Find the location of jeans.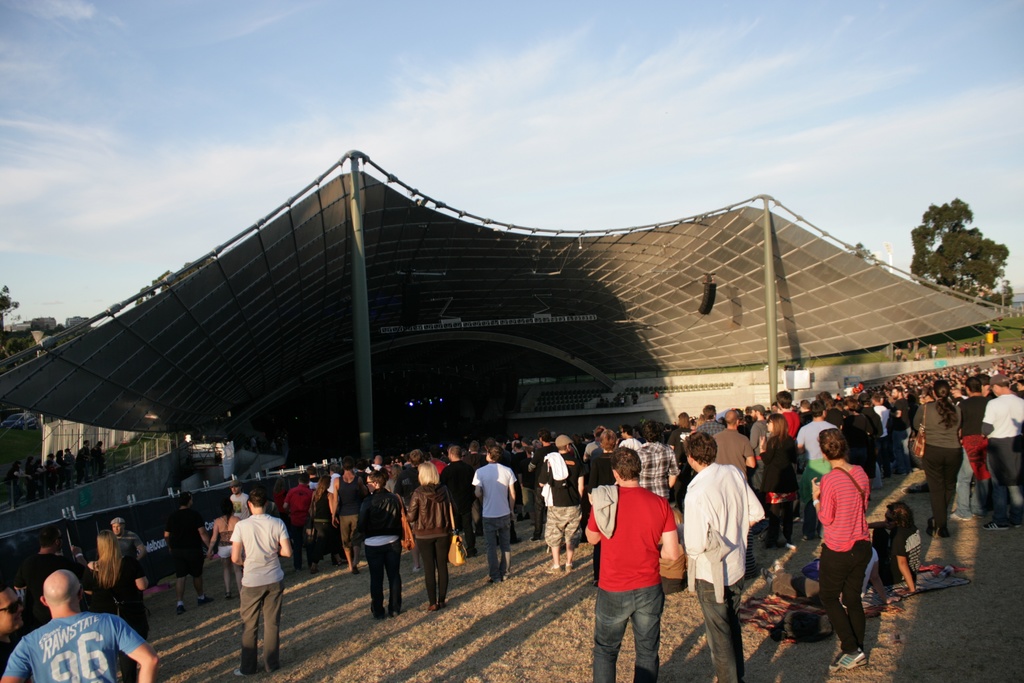
Location: 534:488:545:537.
